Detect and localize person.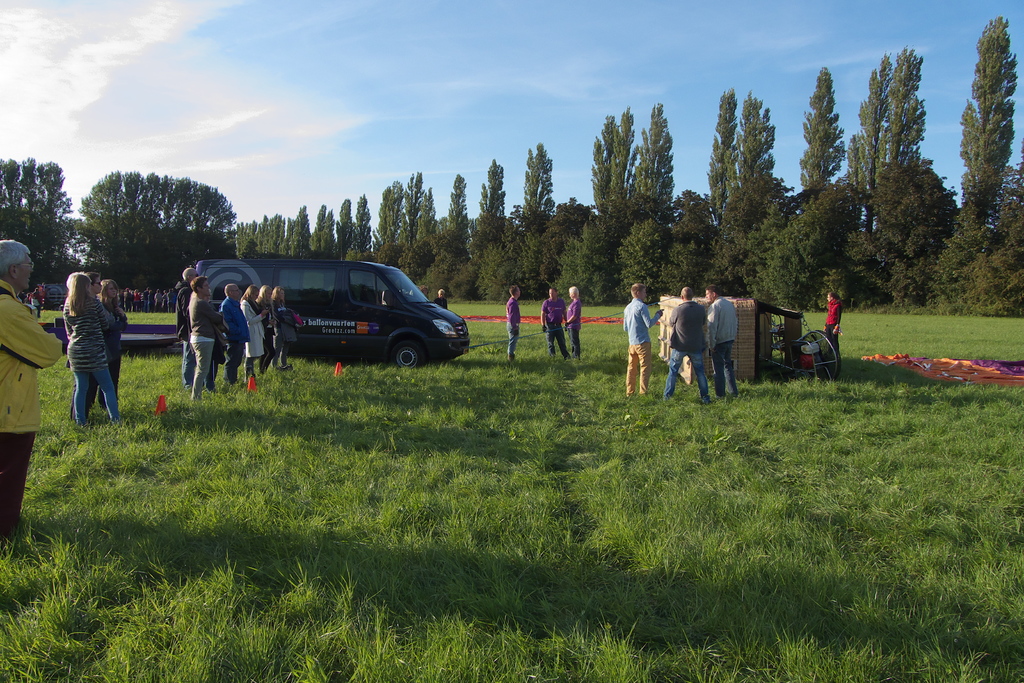
Localized at 266, 286, 292, 374.
